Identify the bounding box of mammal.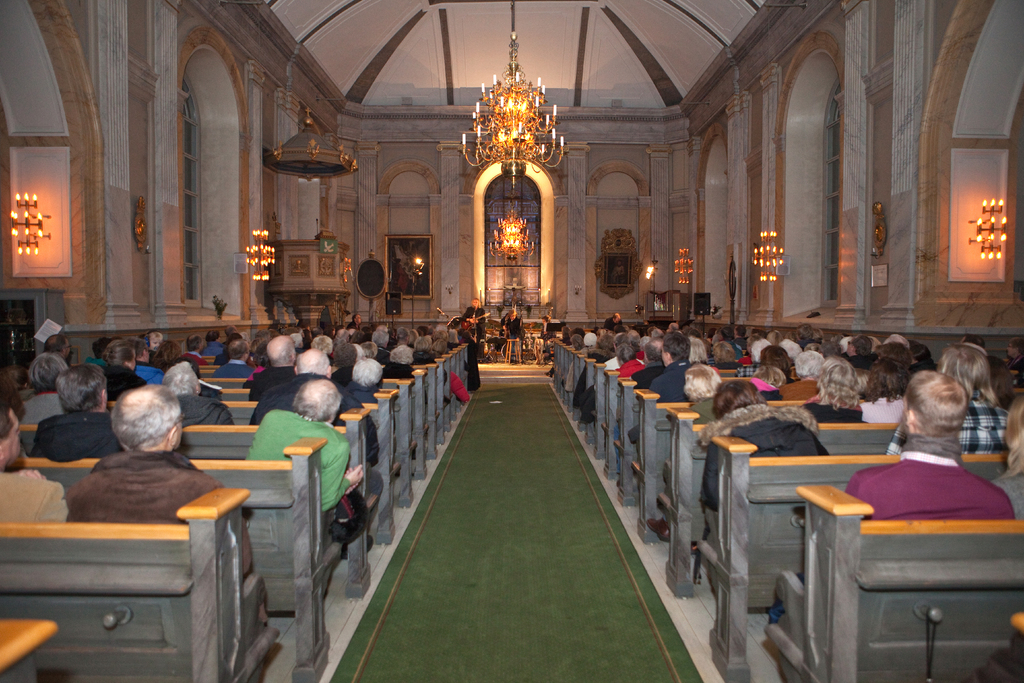
crop(0, 362, 65, 526).
